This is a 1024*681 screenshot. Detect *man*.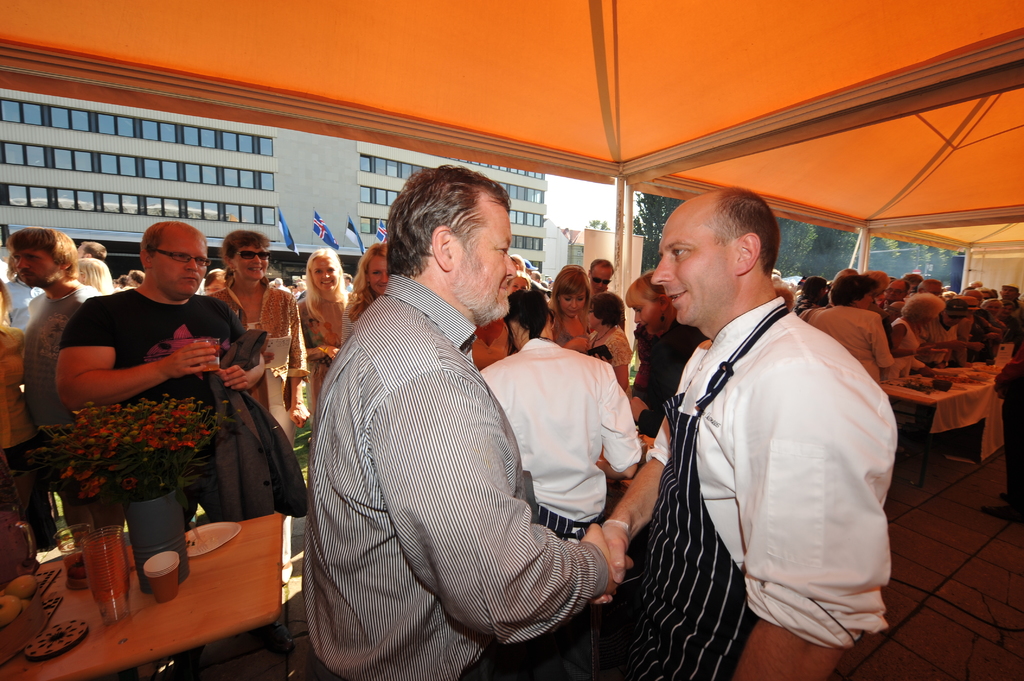
[291,166,597,680].
